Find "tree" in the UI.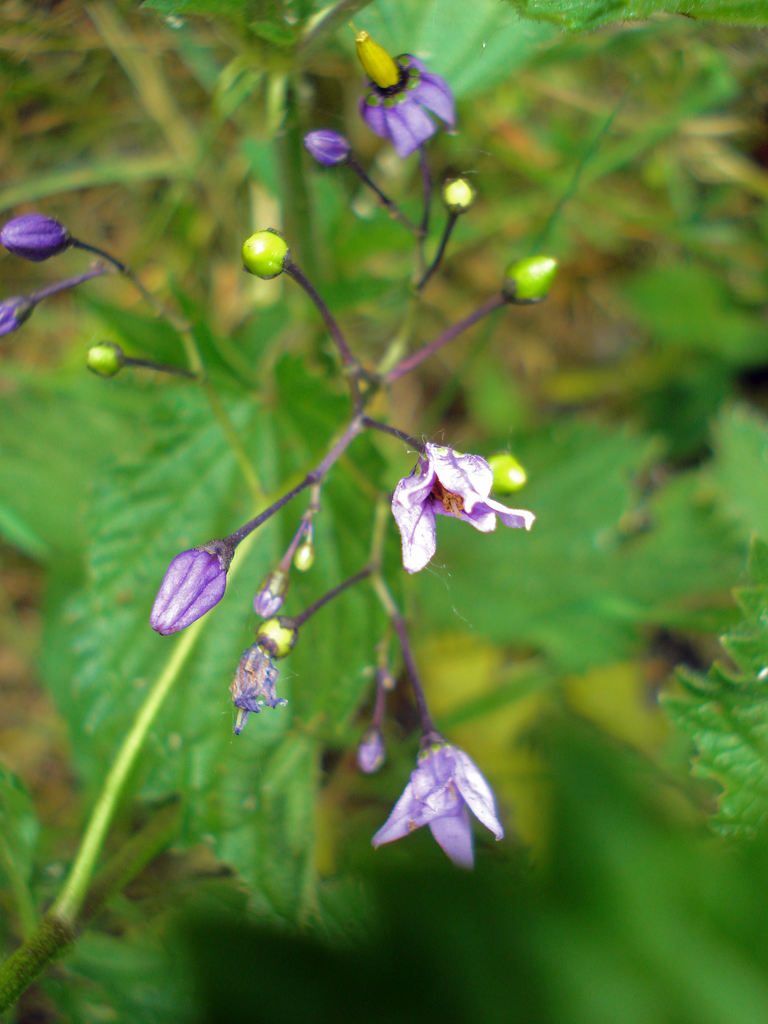
UI element at l=0, t=0, r=767, b=1023.
